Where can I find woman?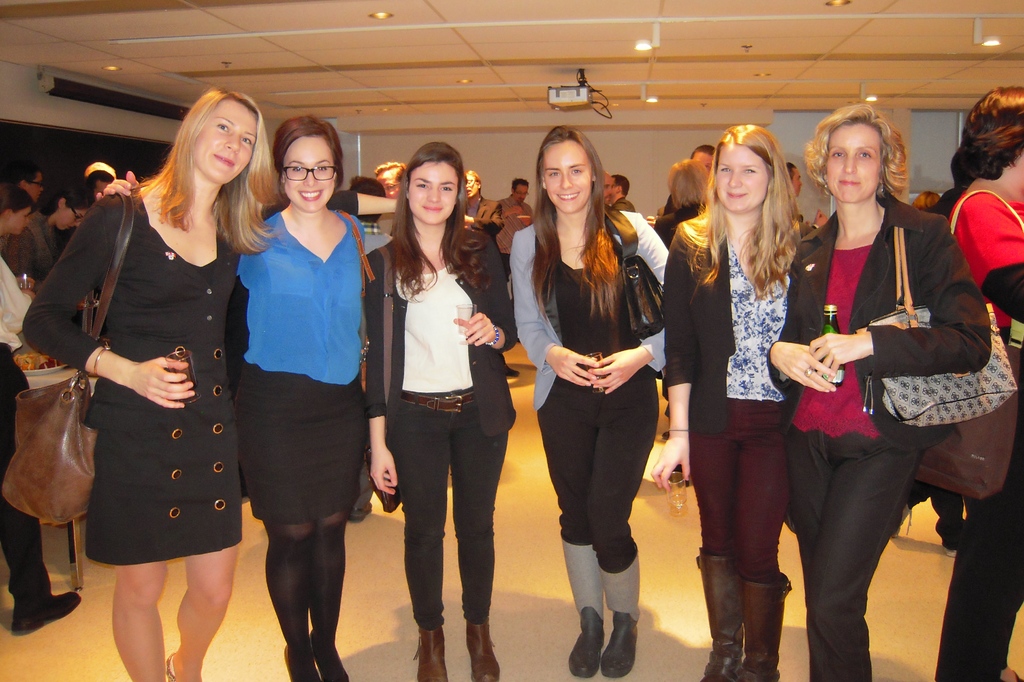
You can find it at <region>362, 141, 520, 681</region>.
